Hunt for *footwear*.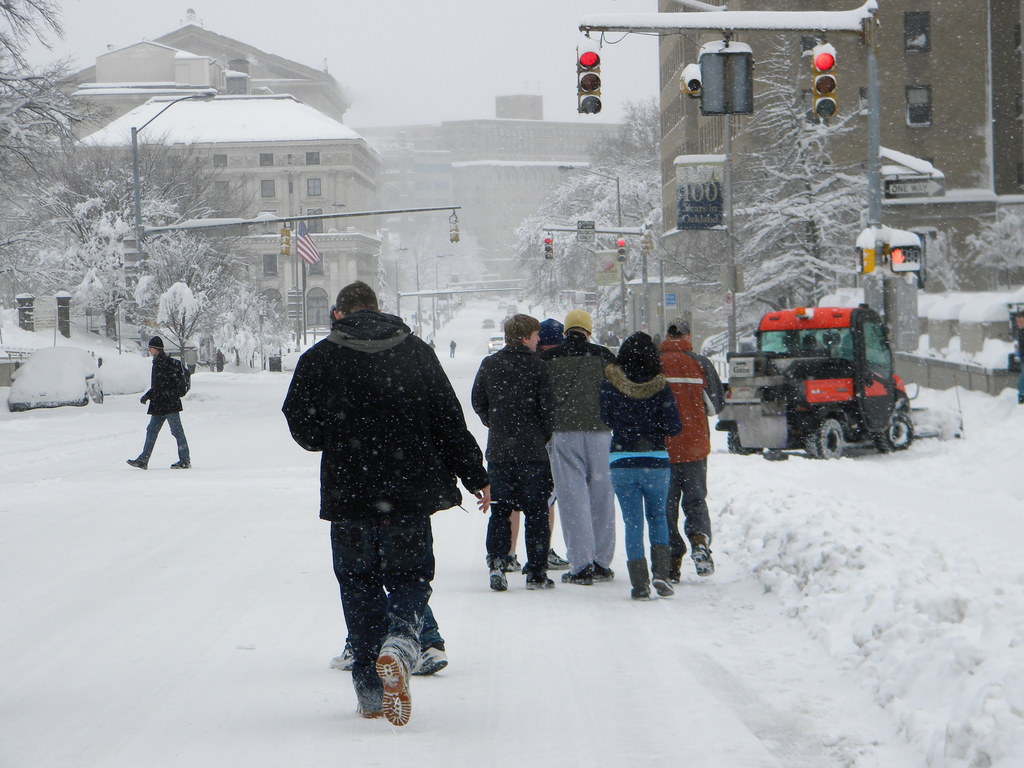
Hunted down at [x1=689, y1=534, x2=719, y2=580].
